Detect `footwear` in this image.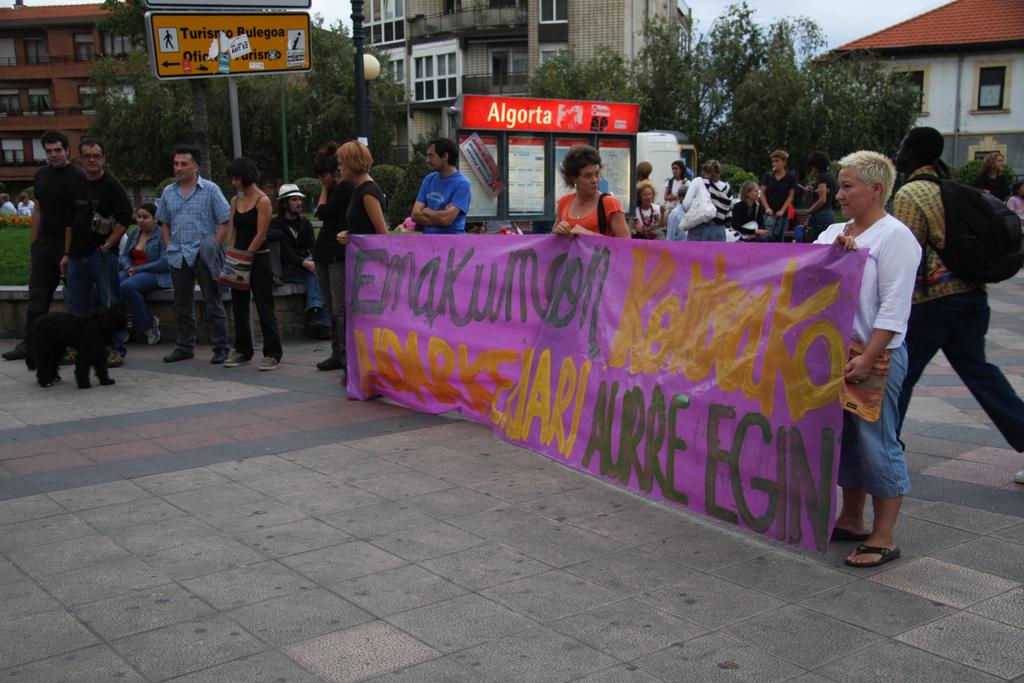
Detection: Rect(314, 355, 342, 372).
